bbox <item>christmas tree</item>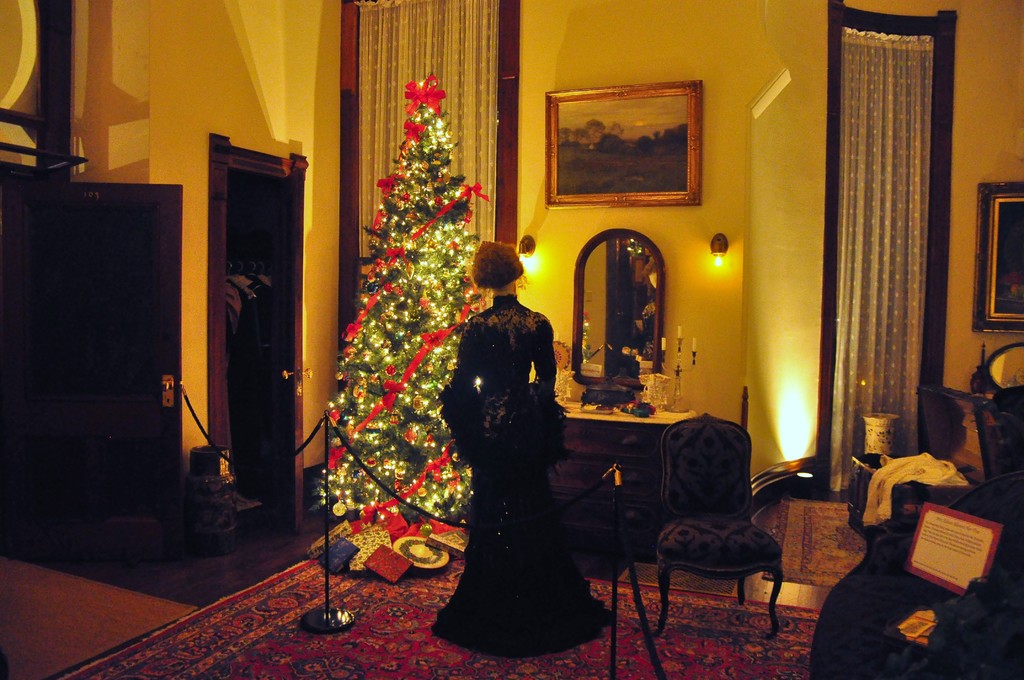
region(309, 76, 477, 524)
